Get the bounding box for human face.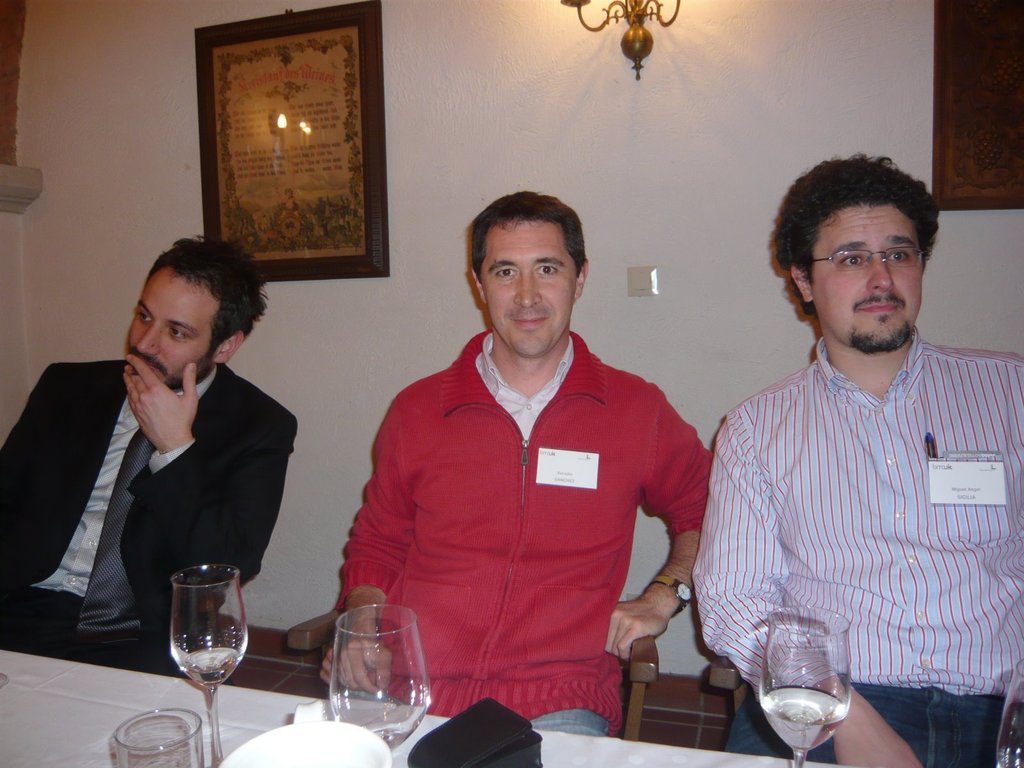
{"x1": 474, "y1": 219, "x2": 580, "y2": 359}.
